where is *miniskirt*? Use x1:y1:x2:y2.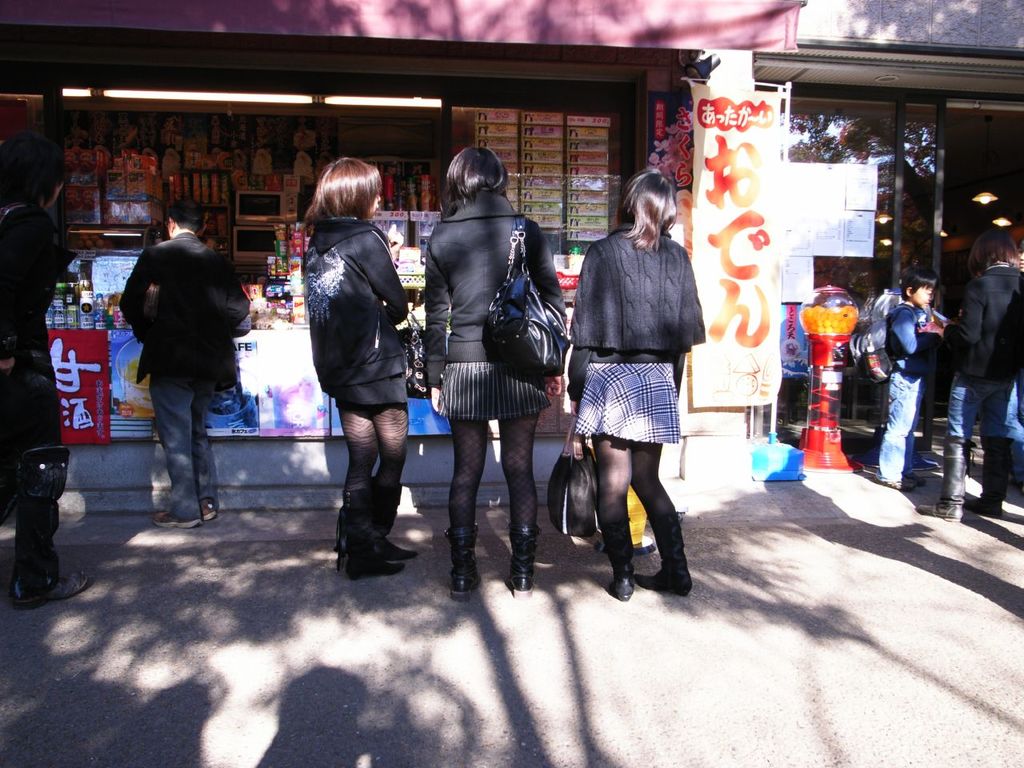
434:357:551:421.
